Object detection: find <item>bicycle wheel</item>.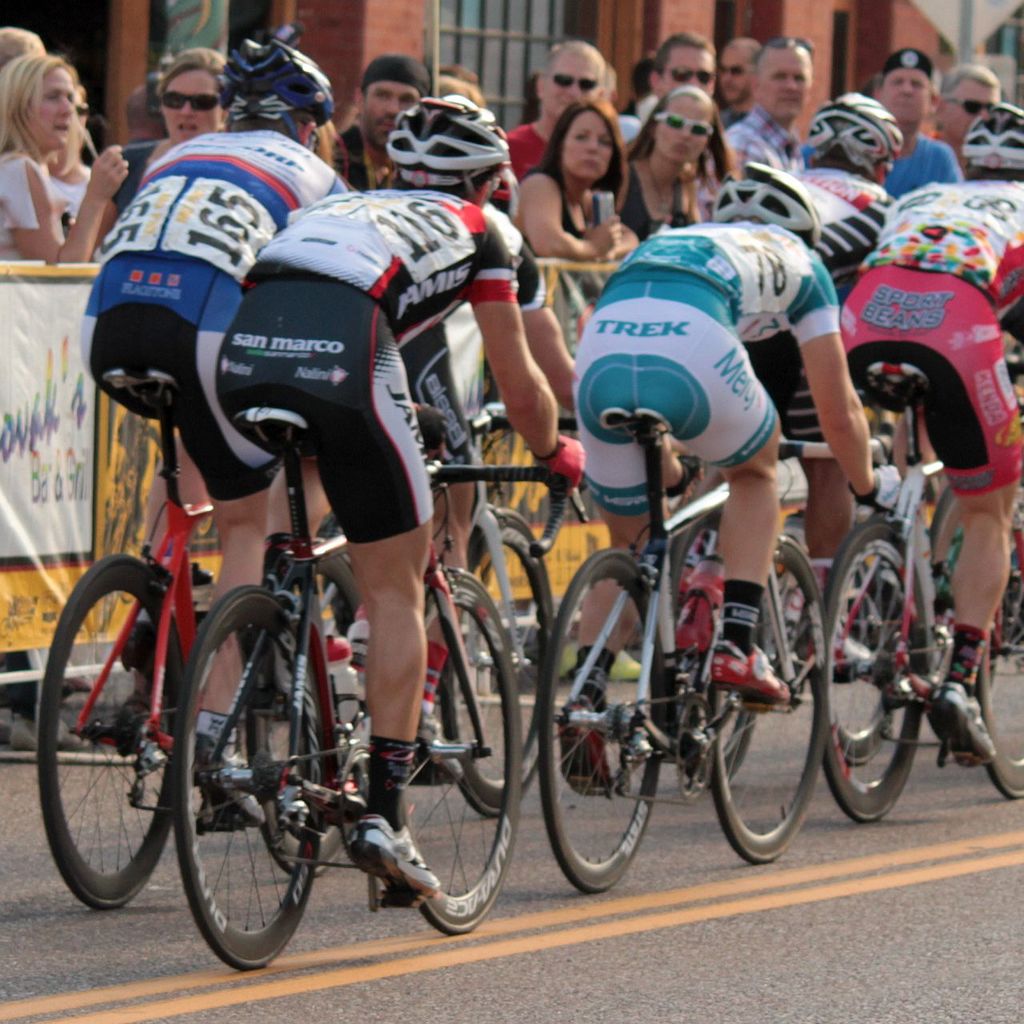
detection(131, 607, 328, 977).
